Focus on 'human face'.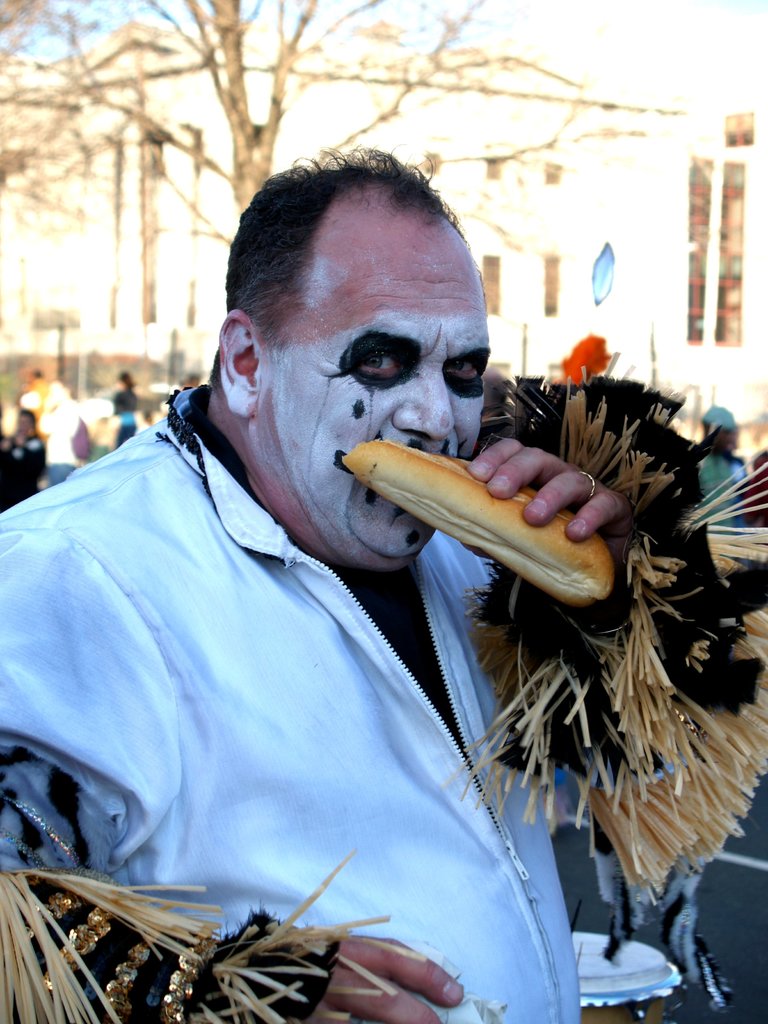
Focused at l=250, t=213, r=493, b=566.
